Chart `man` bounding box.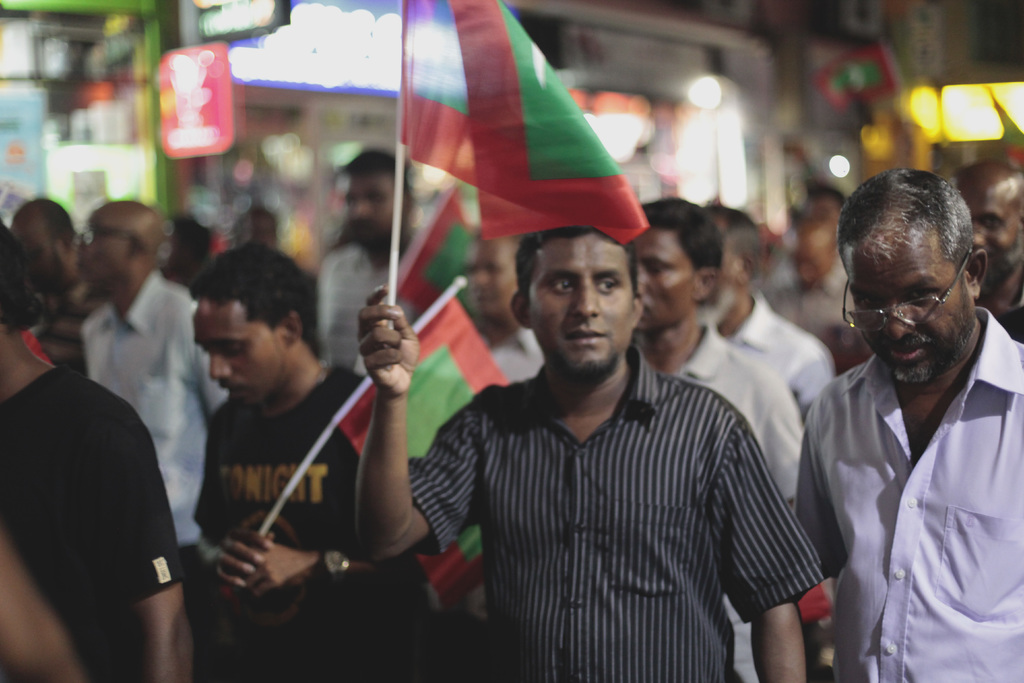
Charted: 0, 228, 184, 682.
